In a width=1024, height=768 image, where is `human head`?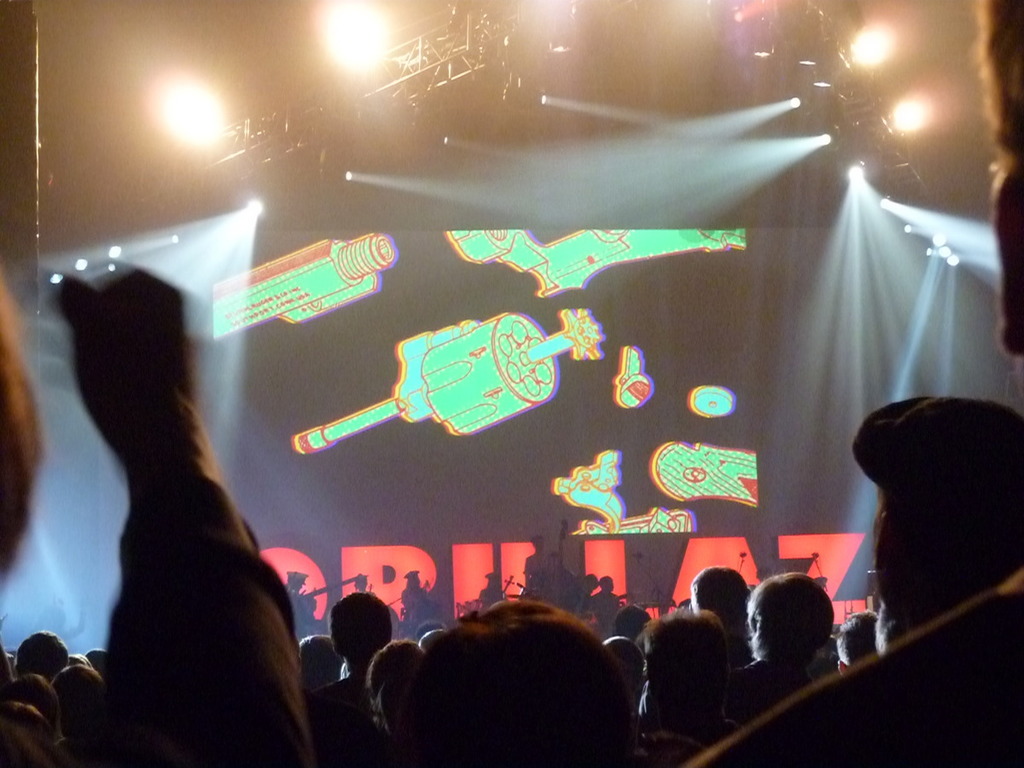
[411,618,445,641].
